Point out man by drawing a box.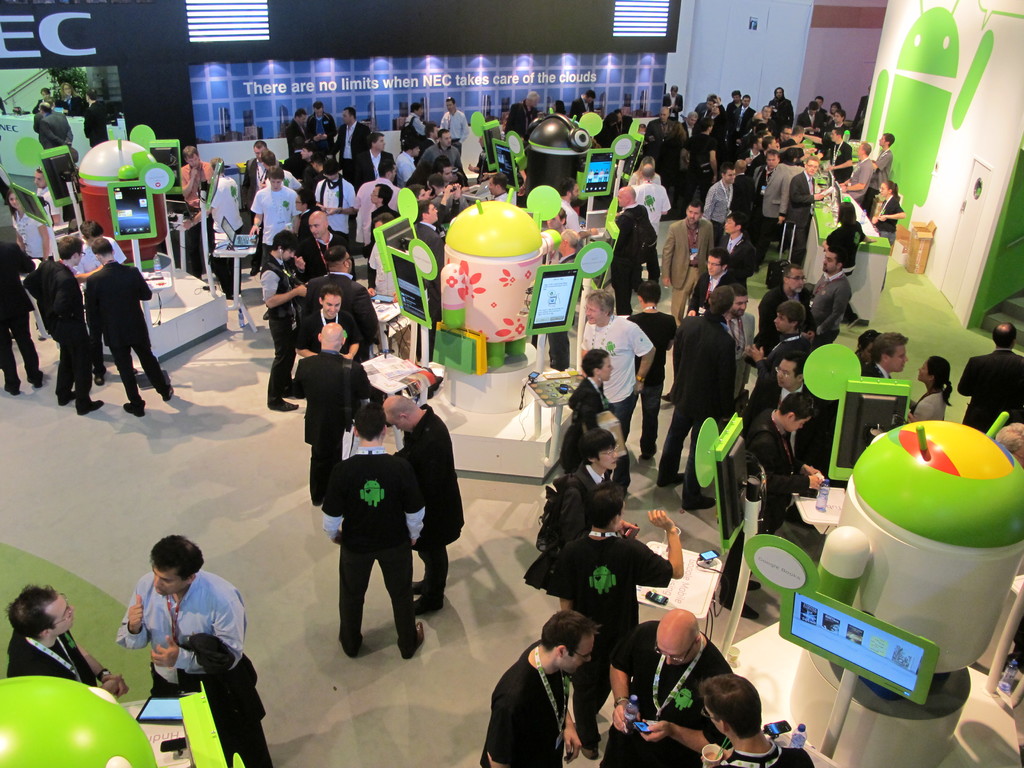
(396,139,420,180).
